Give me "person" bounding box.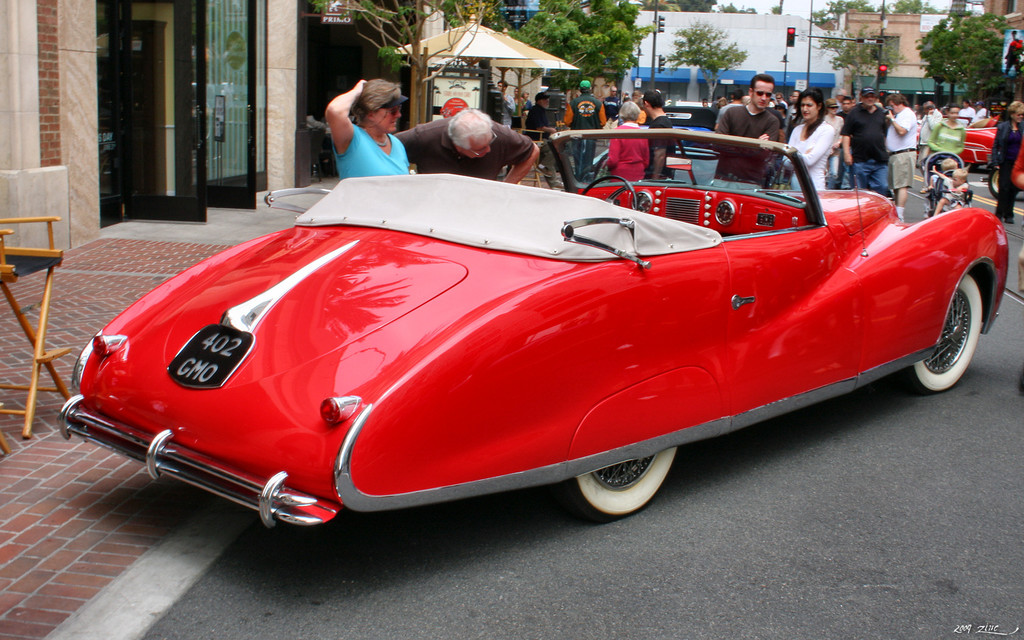
box(991, 103, 1023, 222).
